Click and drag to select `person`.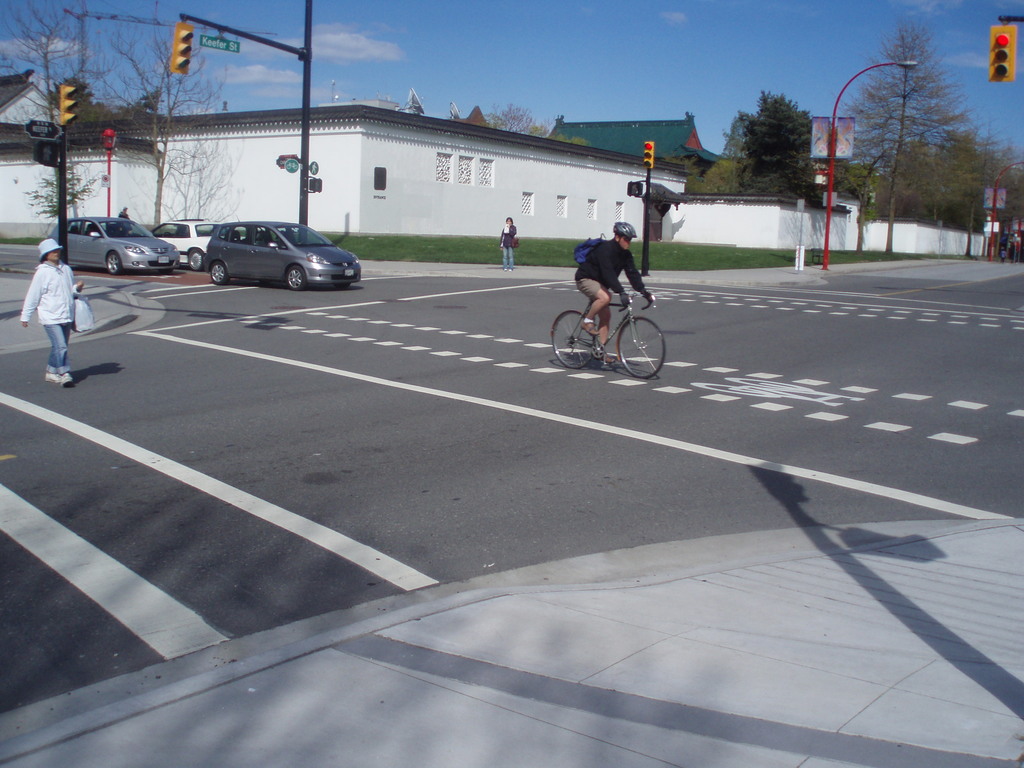
Selection: (499, 213, 516, 273).
